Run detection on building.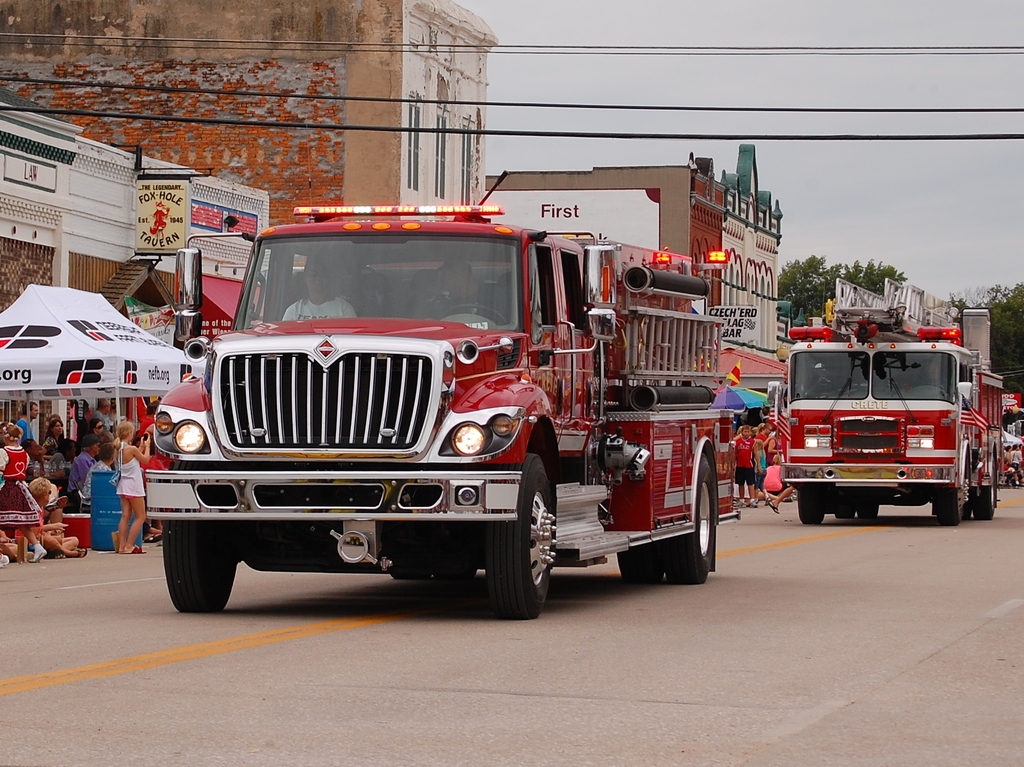
Result: left=0, top=0, right=497, bottom=225.
